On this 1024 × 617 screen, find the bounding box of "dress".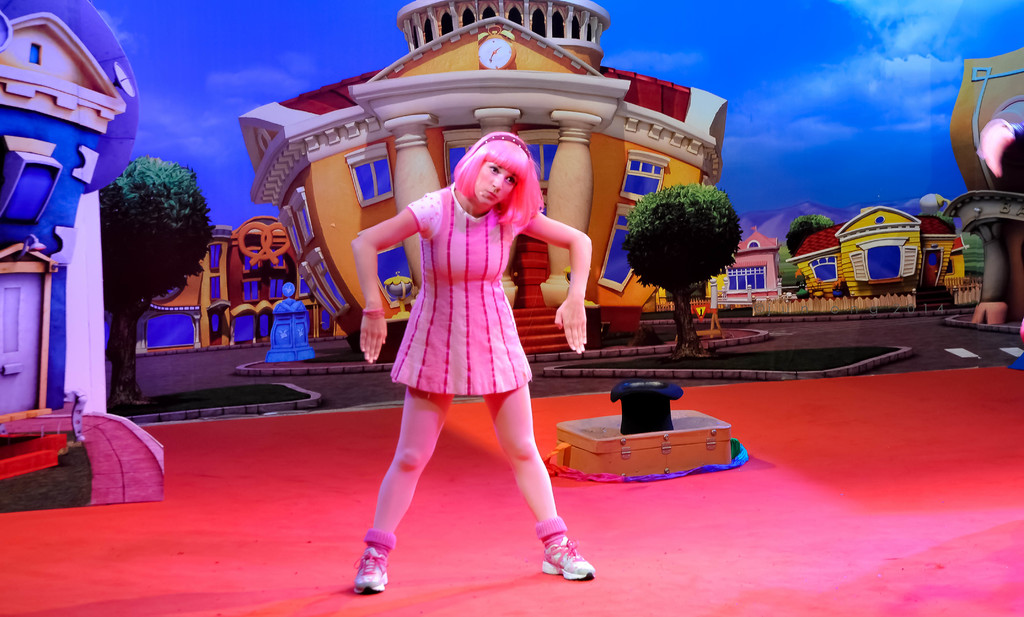
Bounding box: <region>388, 182, 530, 396</region>.
